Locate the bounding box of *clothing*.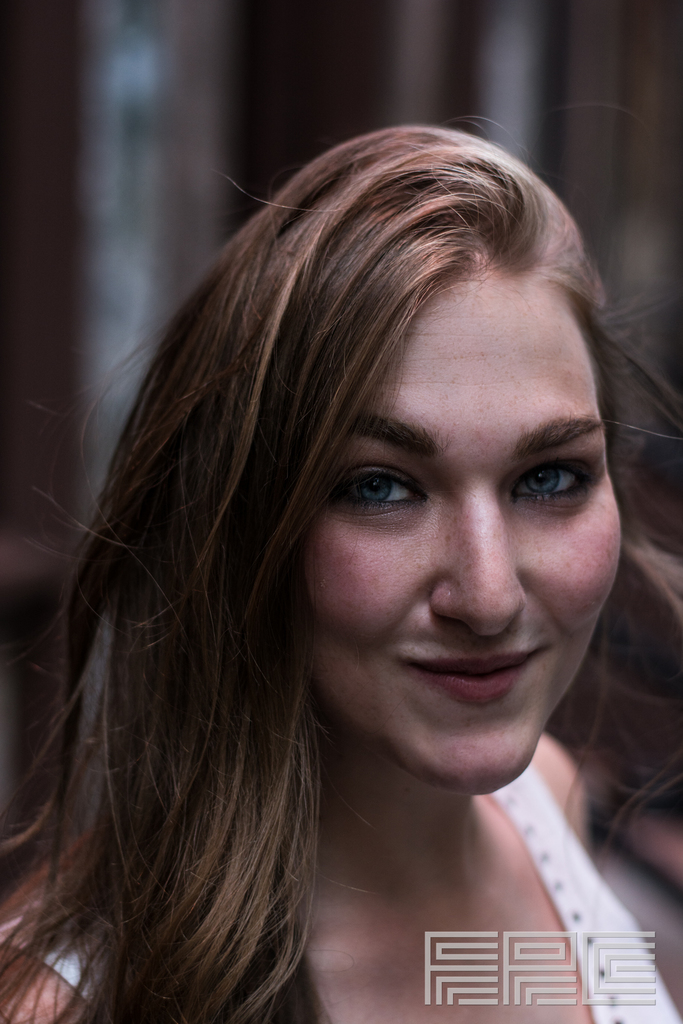
Bounding box: {"left": 0, "top": 754, "right": 682, "bottom": 1023}.
